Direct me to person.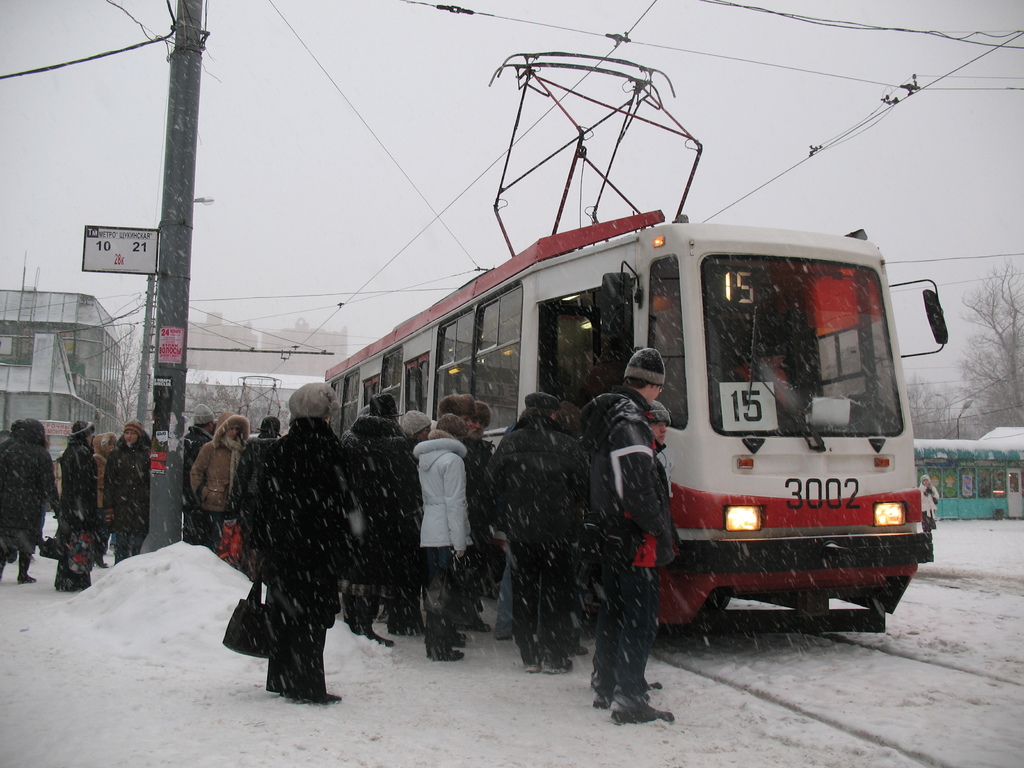
Direction: 577:345:680:723.
